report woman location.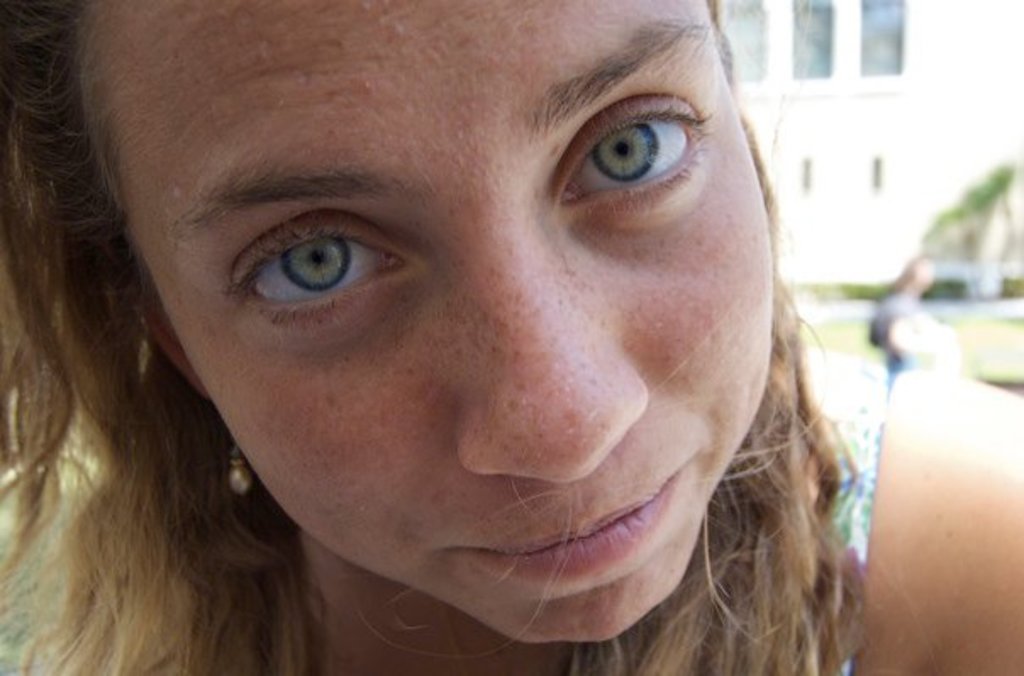
Report: BBox(0, 0, 1022, 674).
